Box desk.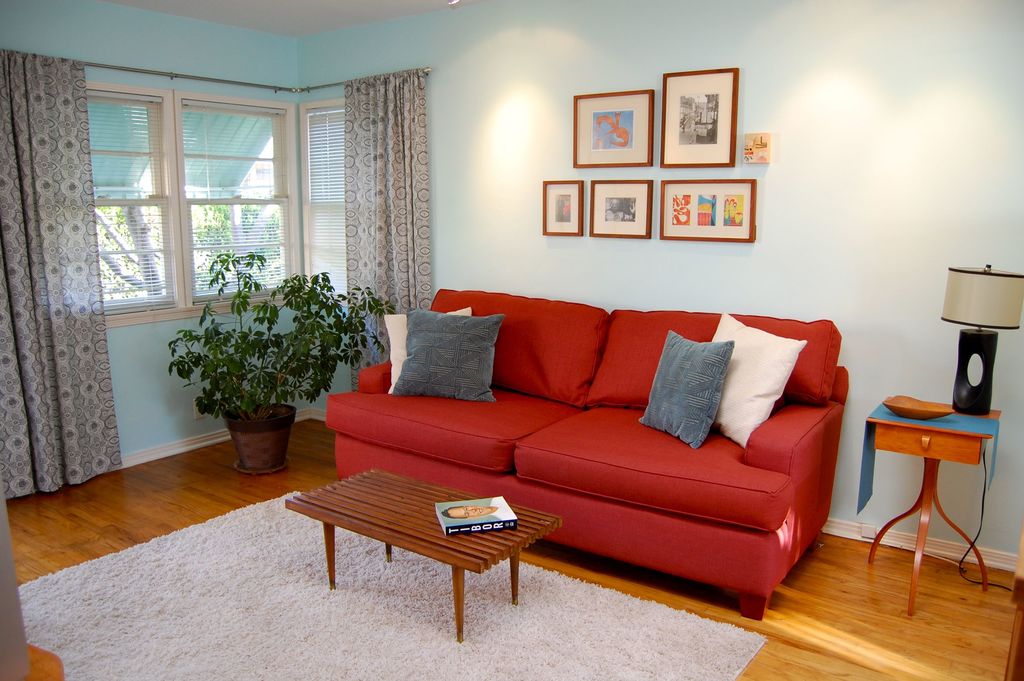
865,393,1005,621.
